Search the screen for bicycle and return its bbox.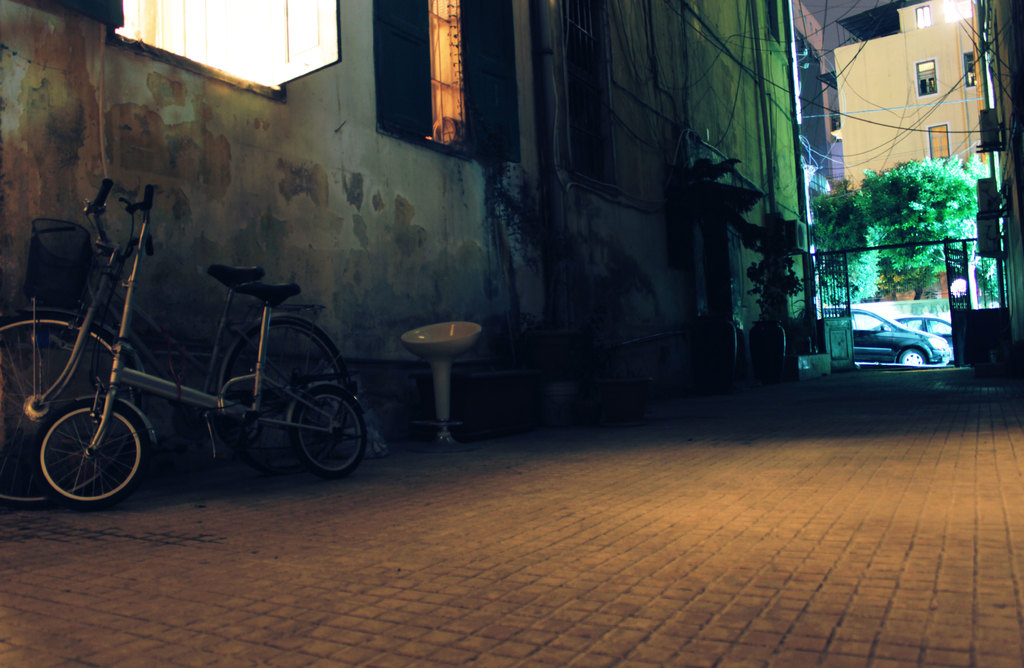
Found: select_region(0, 176, 358, 509).
